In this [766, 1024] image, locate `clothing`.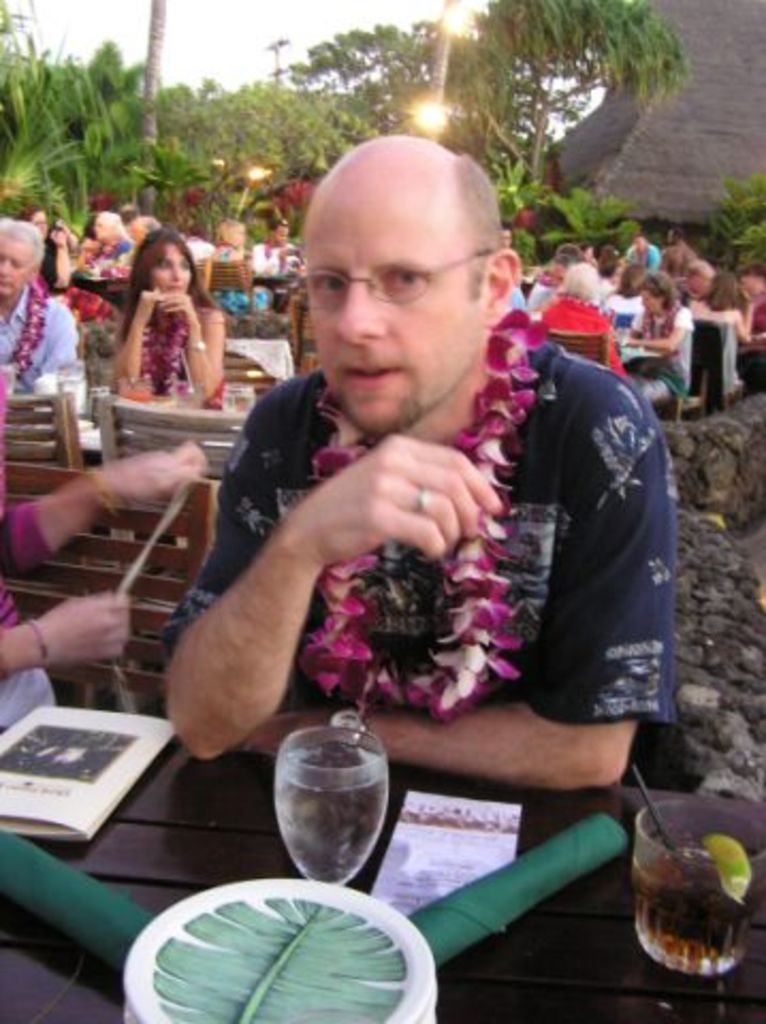
Bounding box: <region>629, 305, 691, 380</region>.
